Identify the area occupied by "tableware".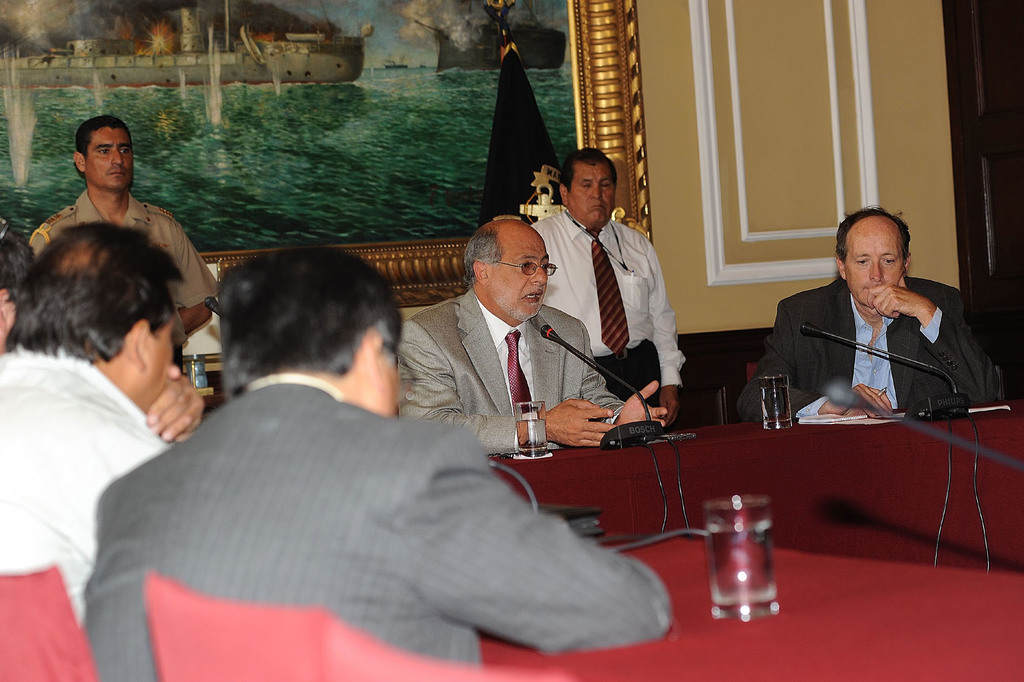
Area: [757,370,792,431].
